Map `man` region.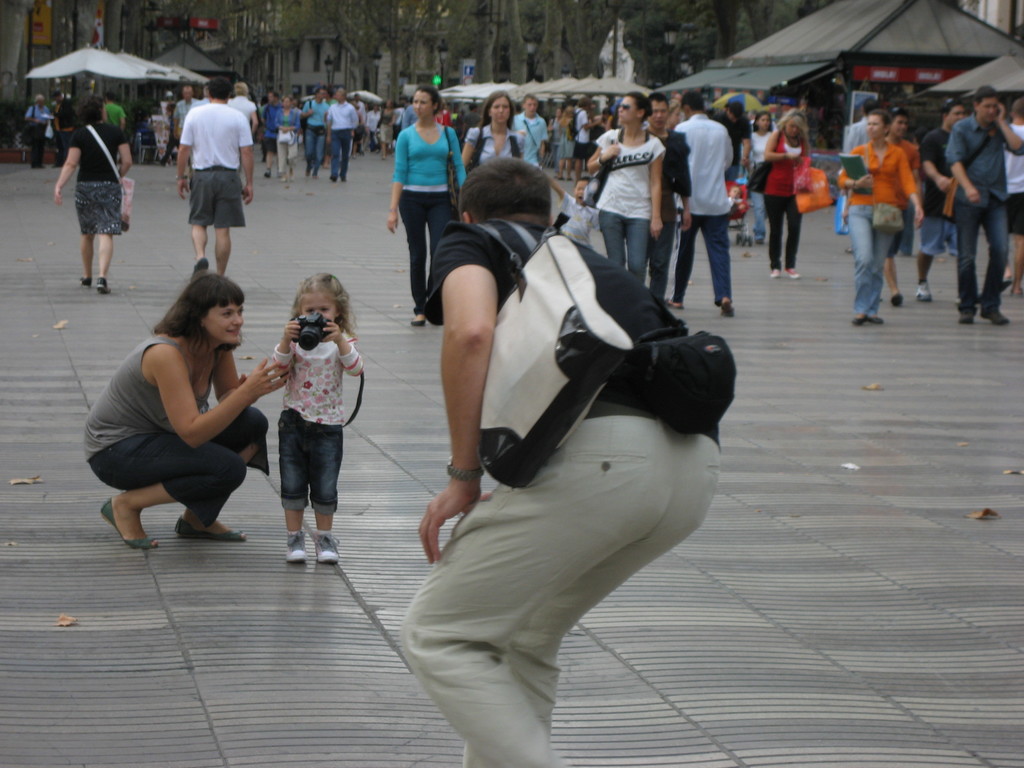
Mapped to {"left": 160, "top": 86, "right": 250, "bottom": 269}.
